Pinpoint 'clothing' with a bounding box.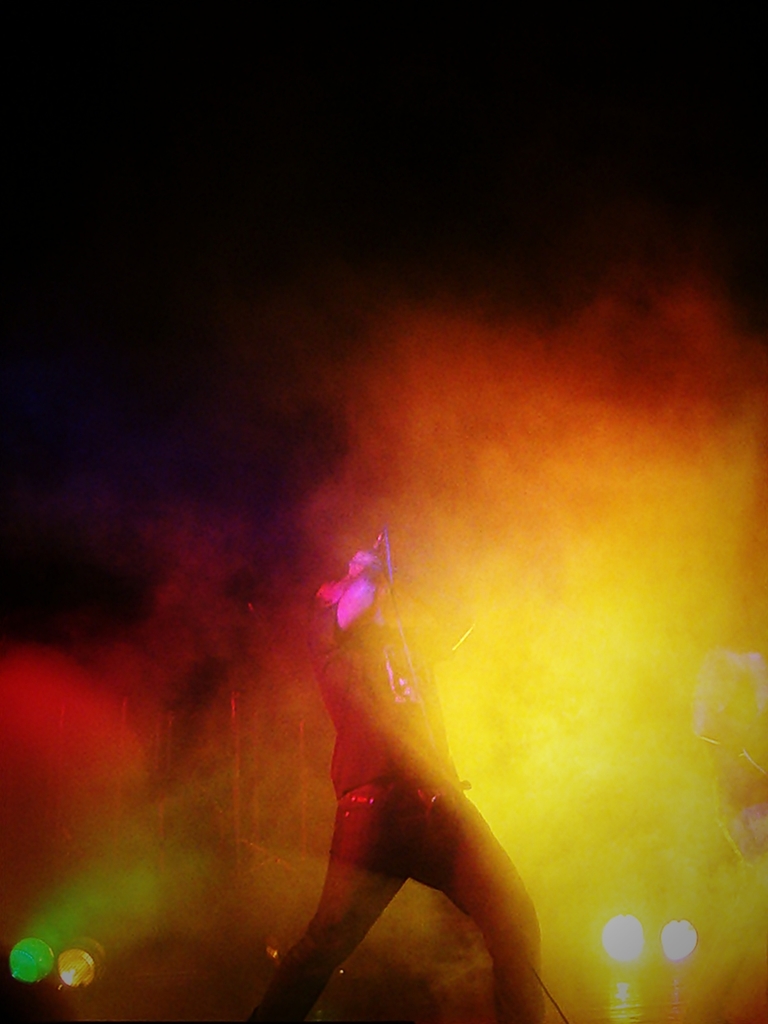
locate(229, 579, 560, 982).
